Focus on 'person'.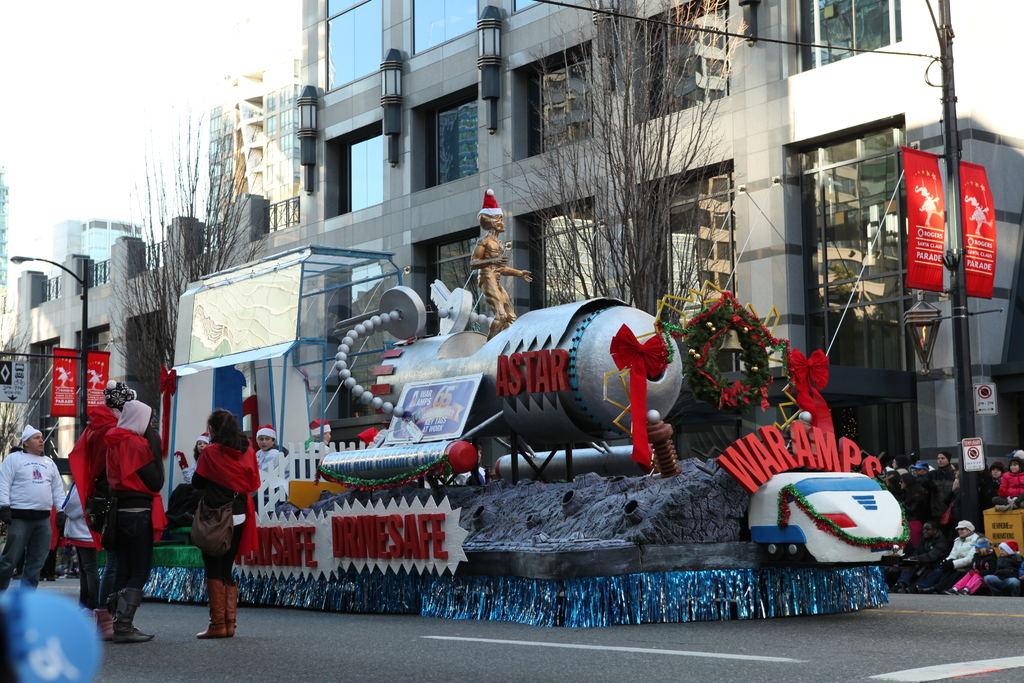
Focused at (66, 378, 134, 608).
